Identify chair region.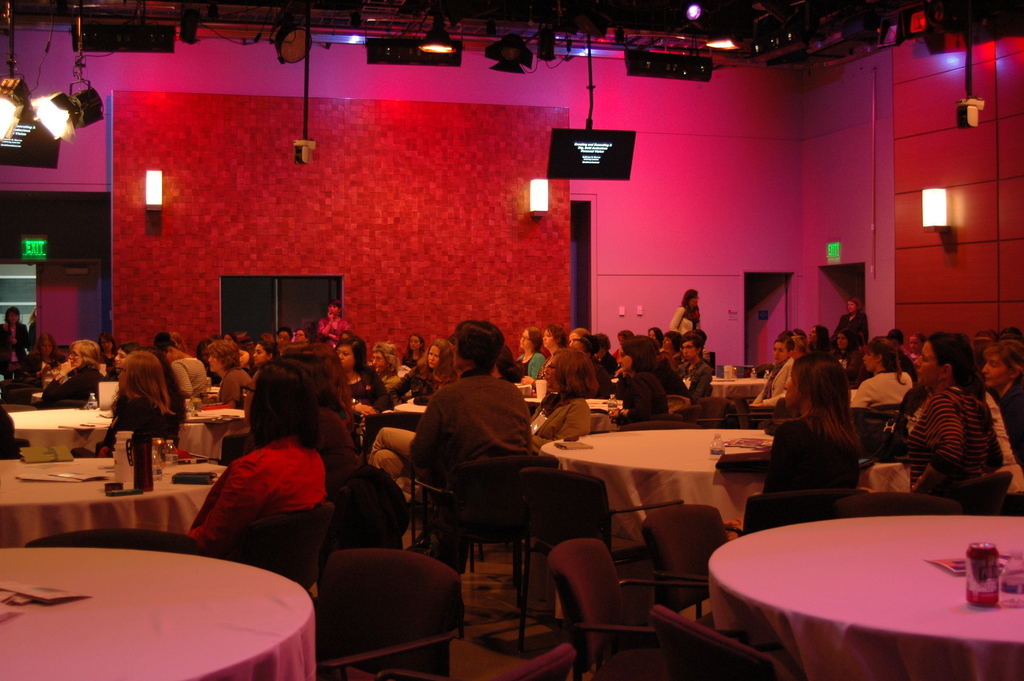
Region: {"left": 639, "top": 494, "right": 754, "bottom": 615}.
